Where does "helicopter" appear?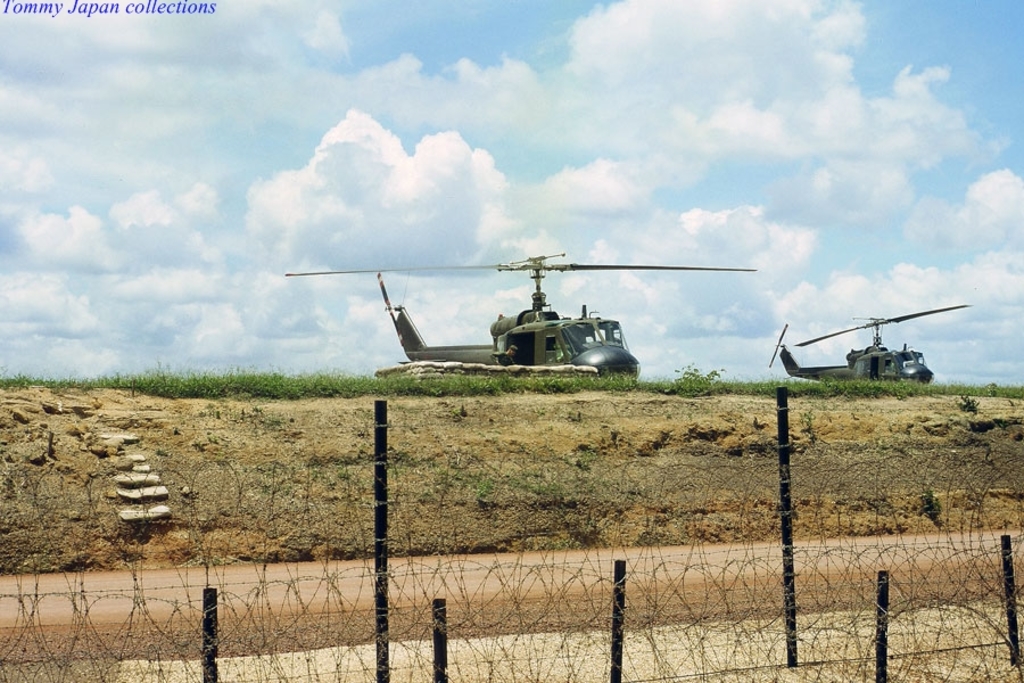
Appears at Rect(766, 304, 973, 387).
